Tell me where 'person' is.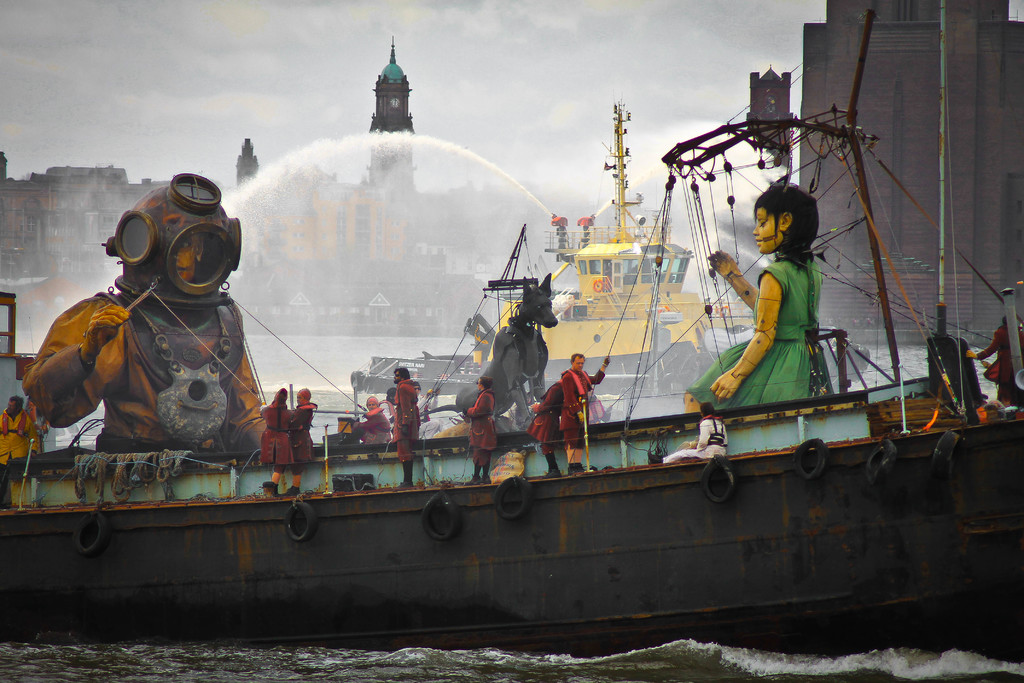
'person' is at [284,389,314,500].
